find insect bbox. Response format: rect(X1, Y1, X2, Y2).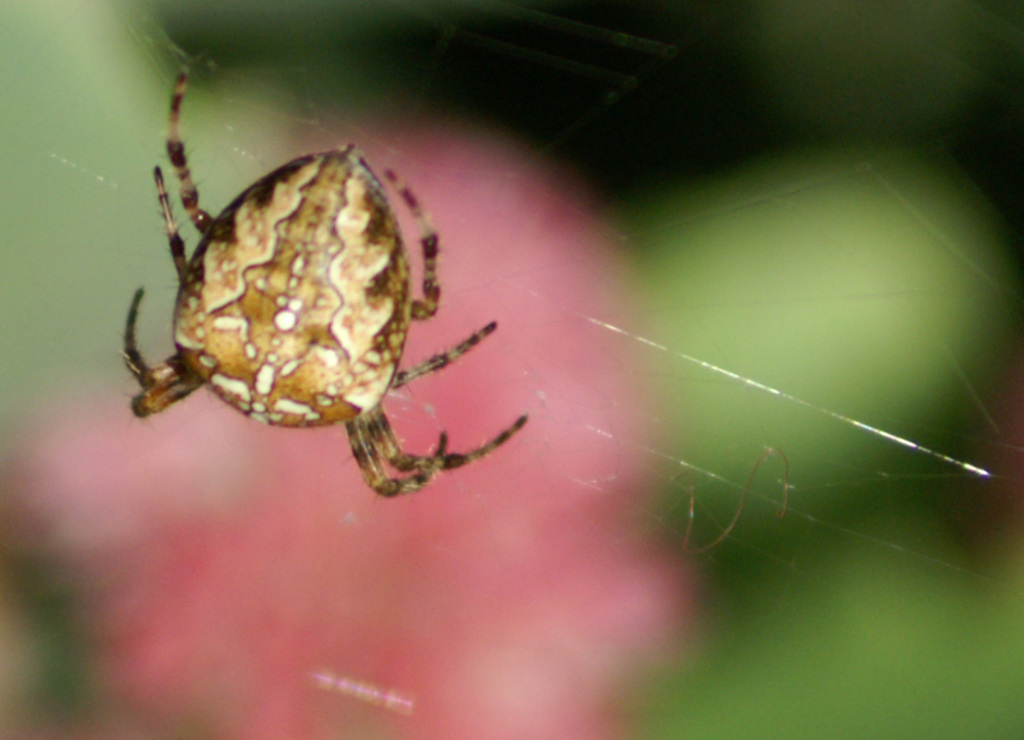
rect(120, 65, 532, 504).
